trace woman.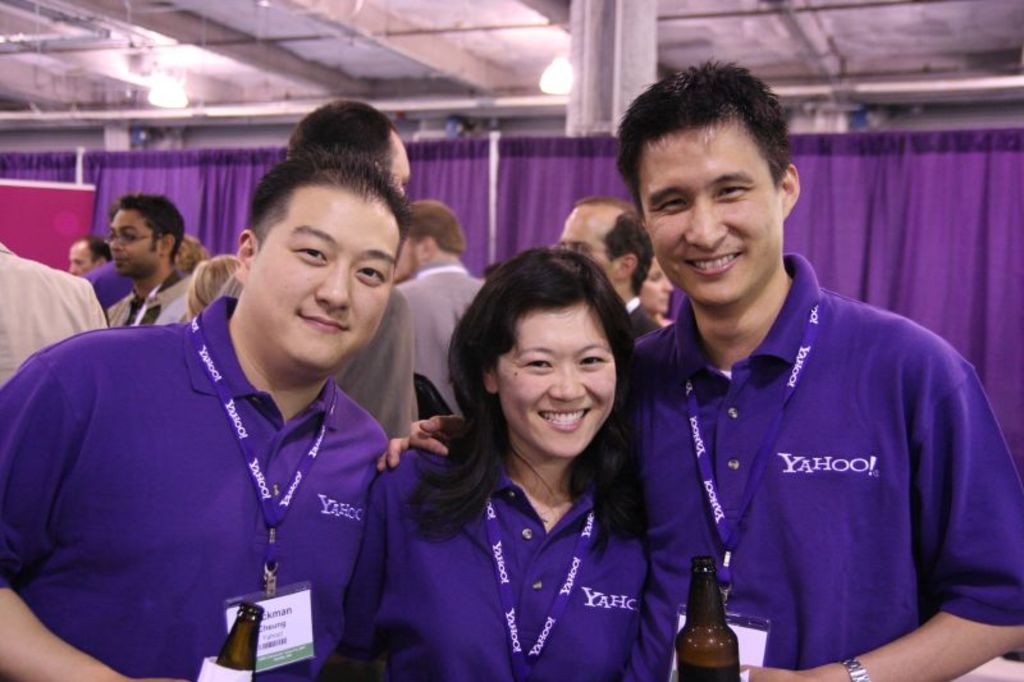
Traced to detection(644, 257, 675, 330).
